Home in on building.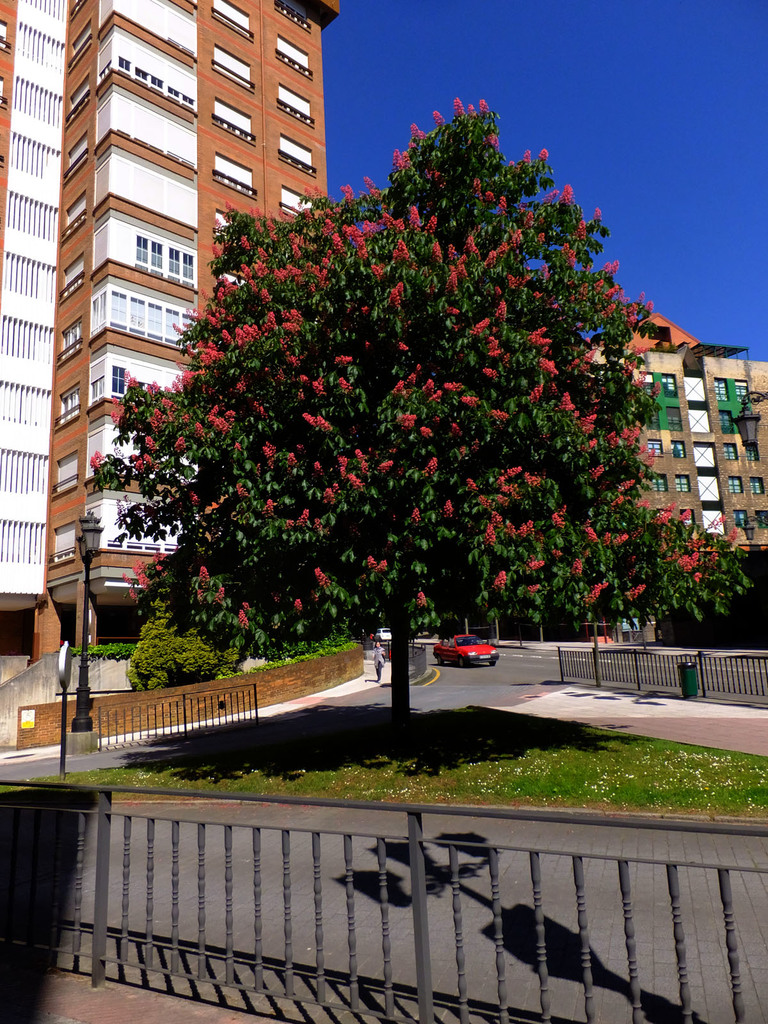
Homed in at pyautogui.locateOnScreen(23, 4, 336, 655).
